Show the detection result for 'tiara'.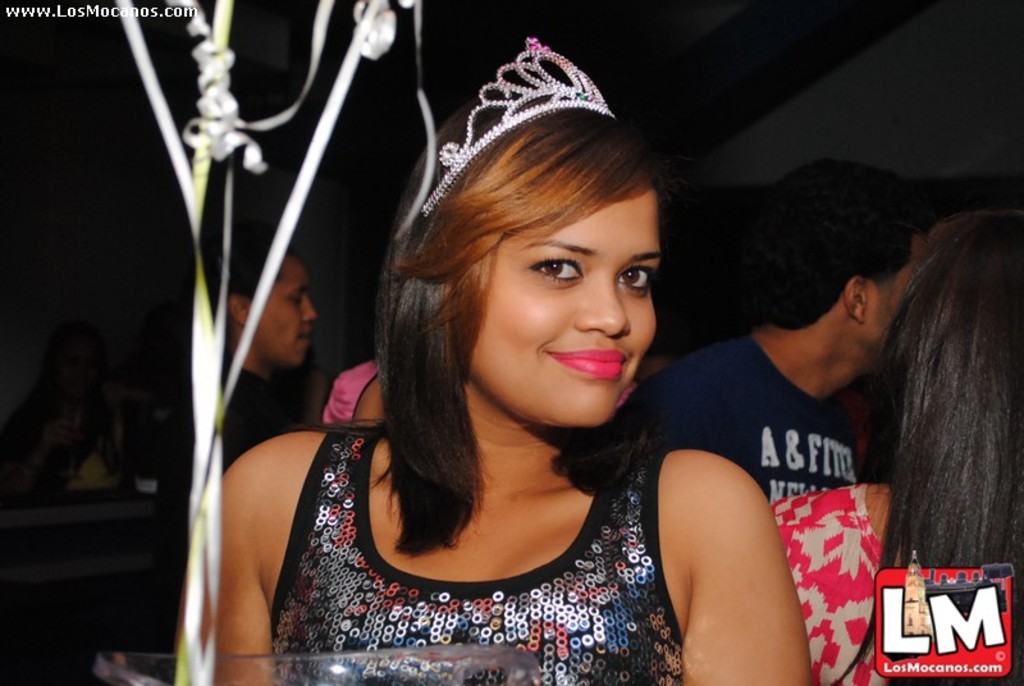
bbox=[422, 37, 616, 216].
